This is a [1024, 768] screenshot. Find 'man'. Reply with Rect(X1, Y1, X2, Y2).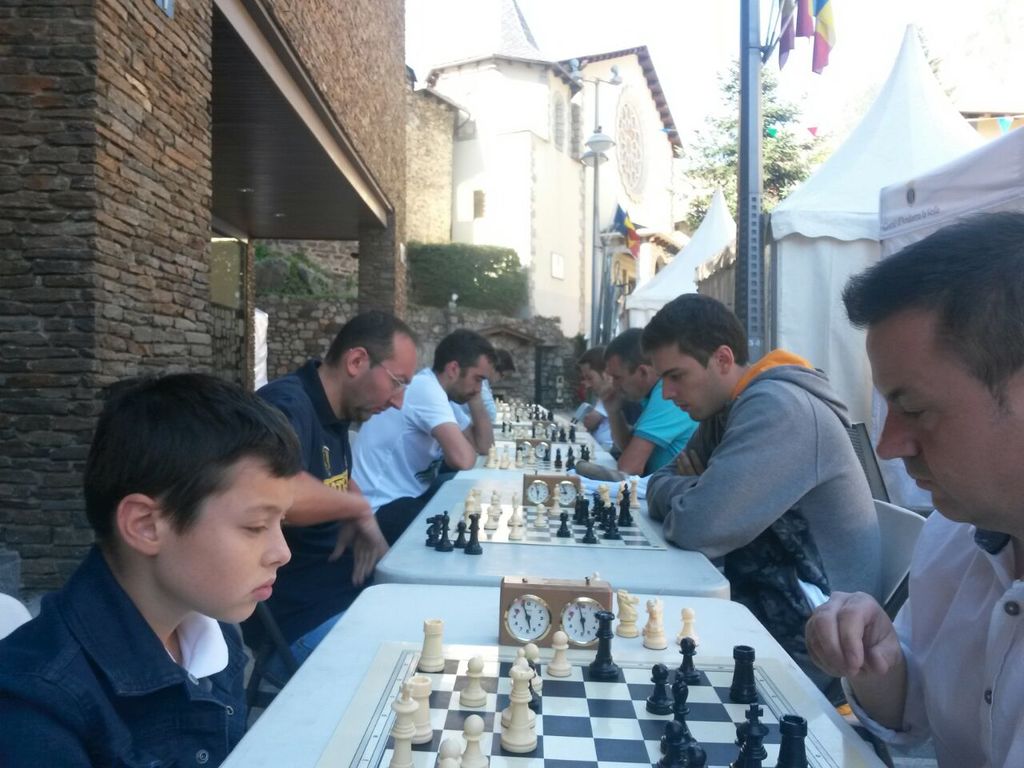
Rect(802, 211, 1023, 766).
